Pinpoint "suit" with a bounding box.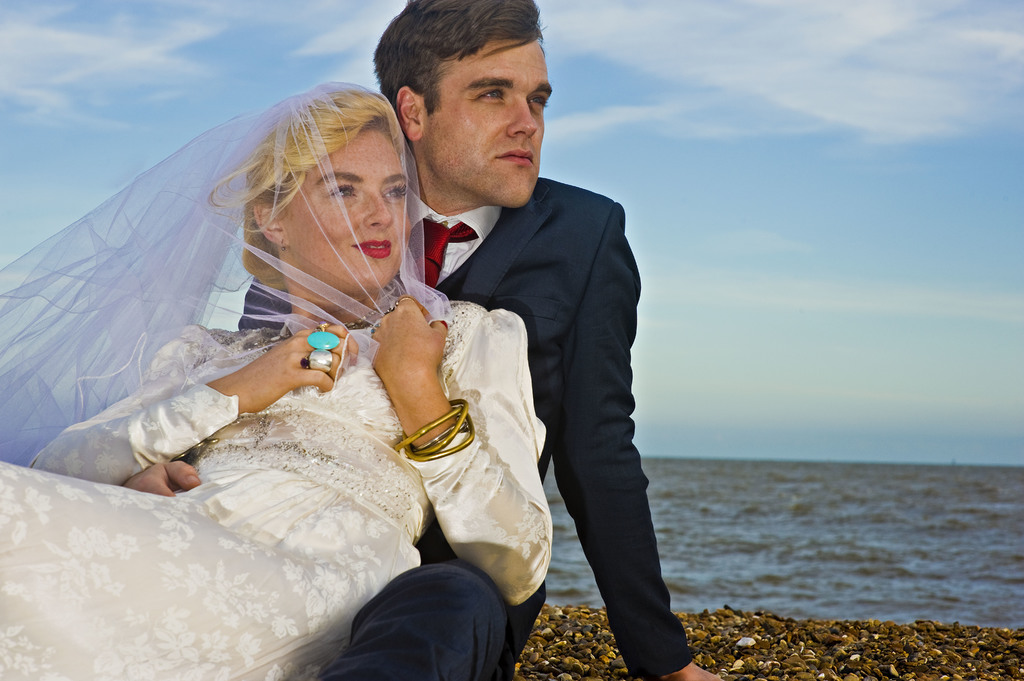
240,175,696,680.
